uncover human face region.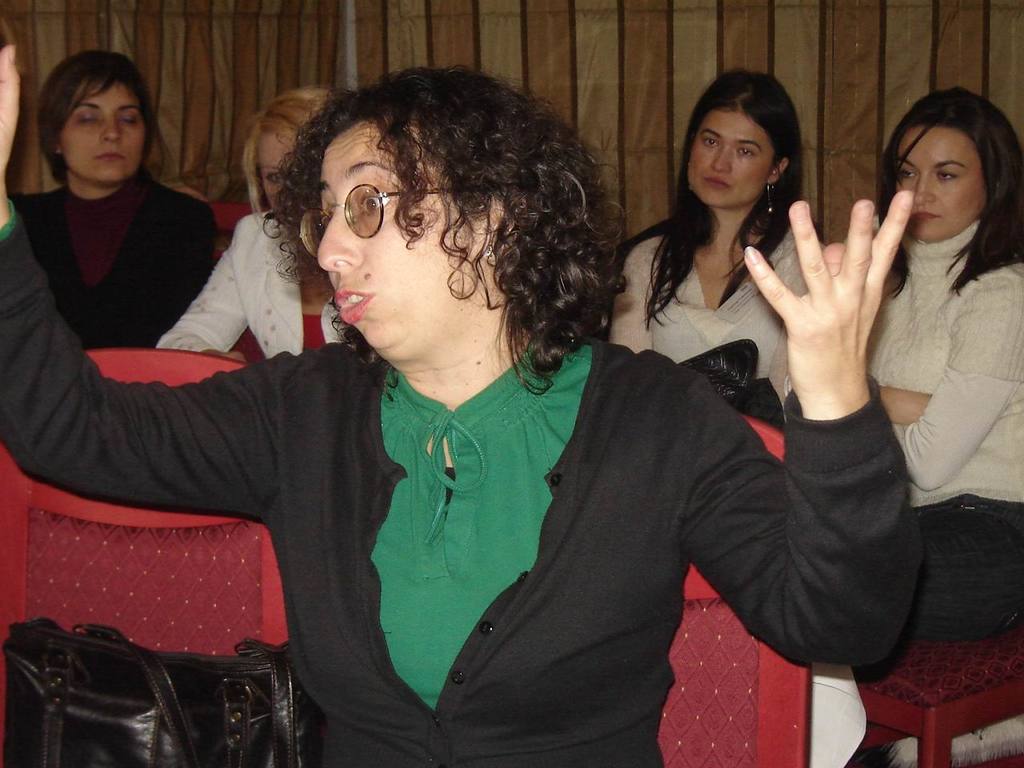
Uncovered: bbox=[318, 123, 480, 358].
